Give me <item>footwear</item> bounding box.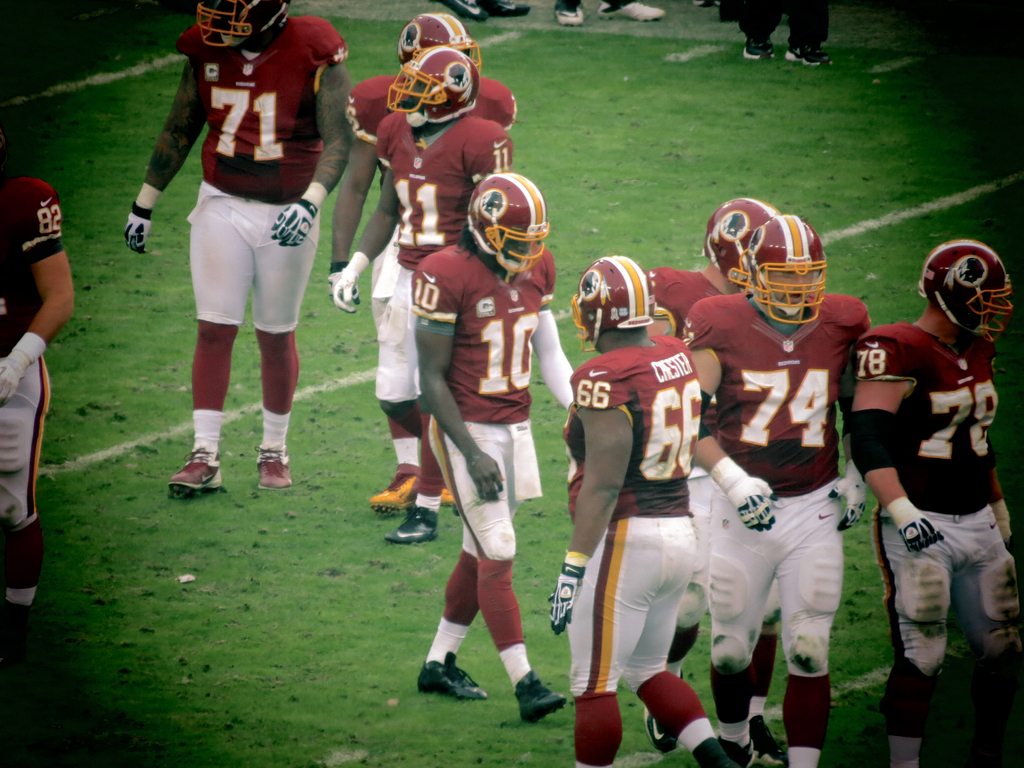
pyautogui.locateOnScreen(785, 44, 833, 65).
